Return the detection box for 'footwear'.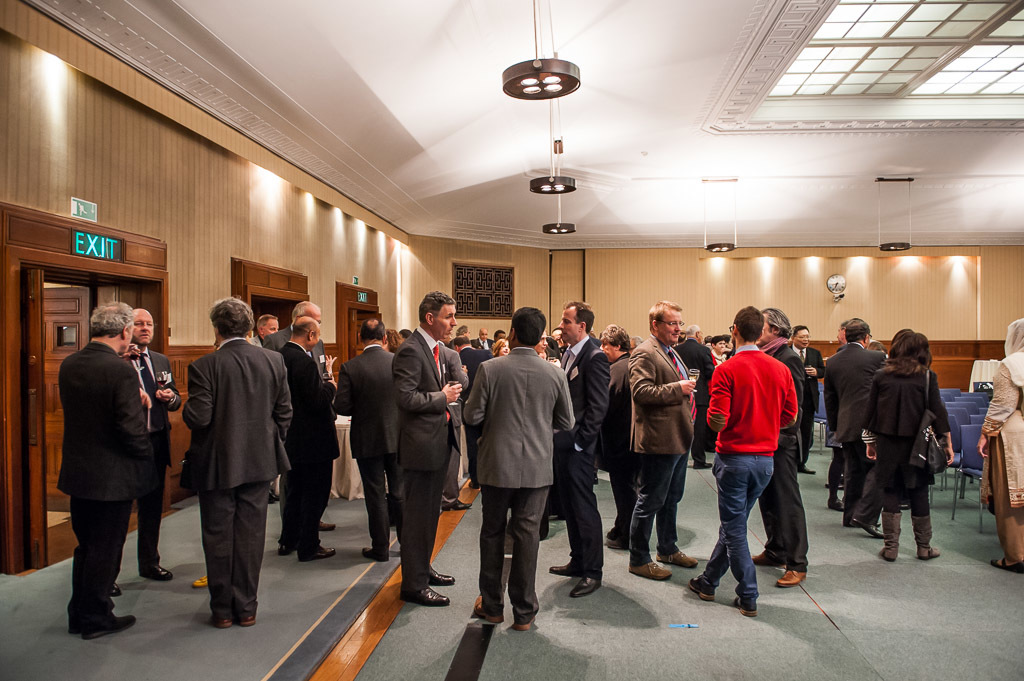
[910,513,942,558].
